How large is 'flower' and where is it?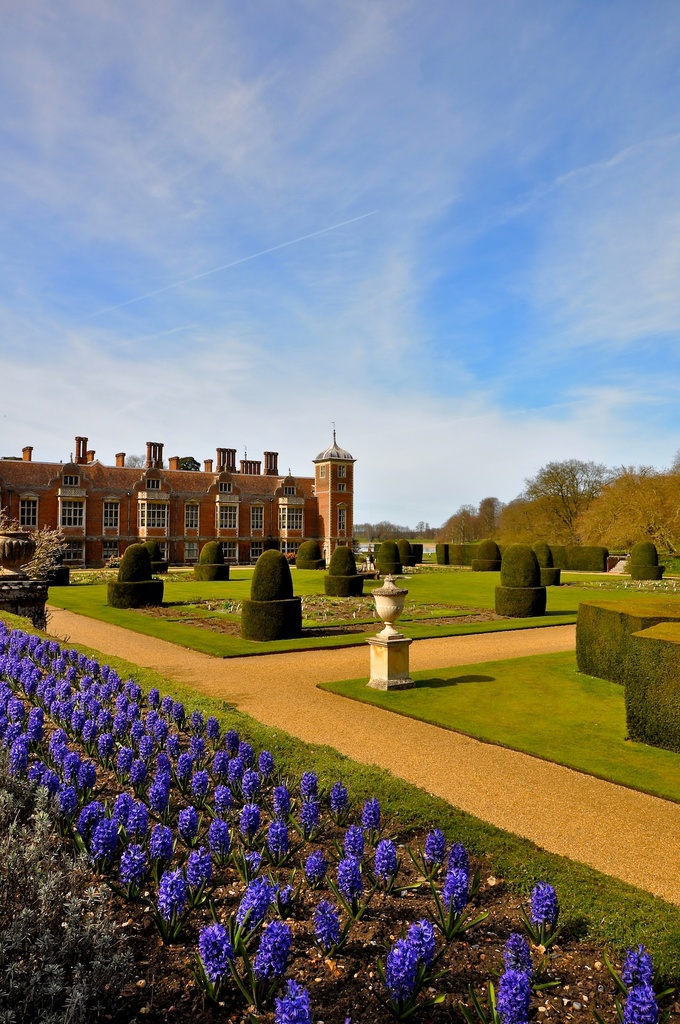
Bounding box: [444,866,467,911].
